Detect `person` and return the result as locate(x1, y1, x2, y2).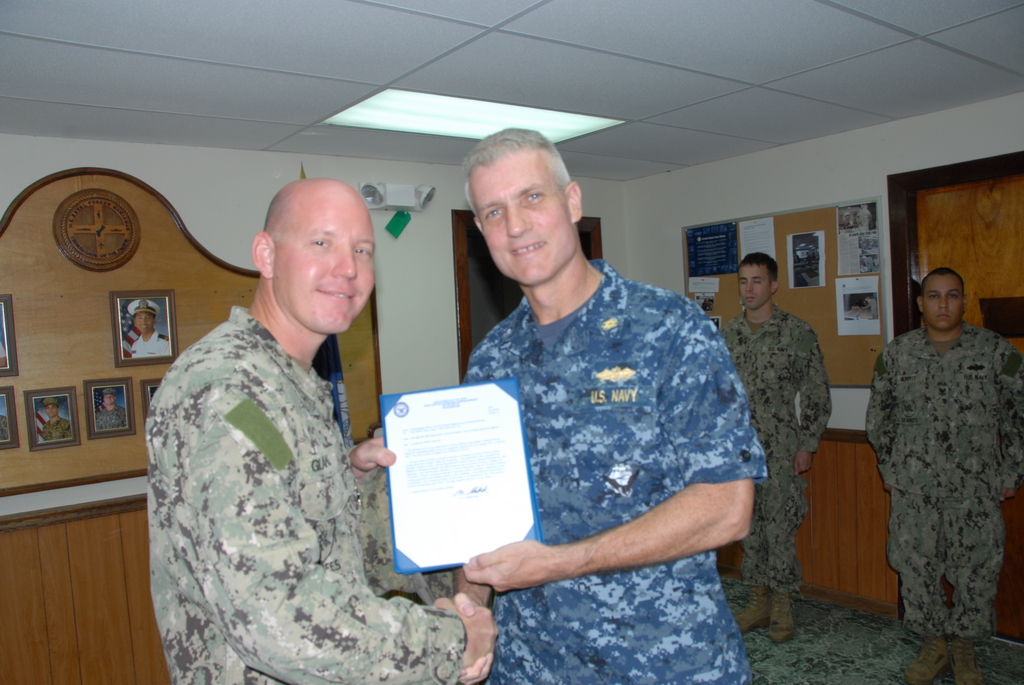
locate(36, 399, 77, 441).
